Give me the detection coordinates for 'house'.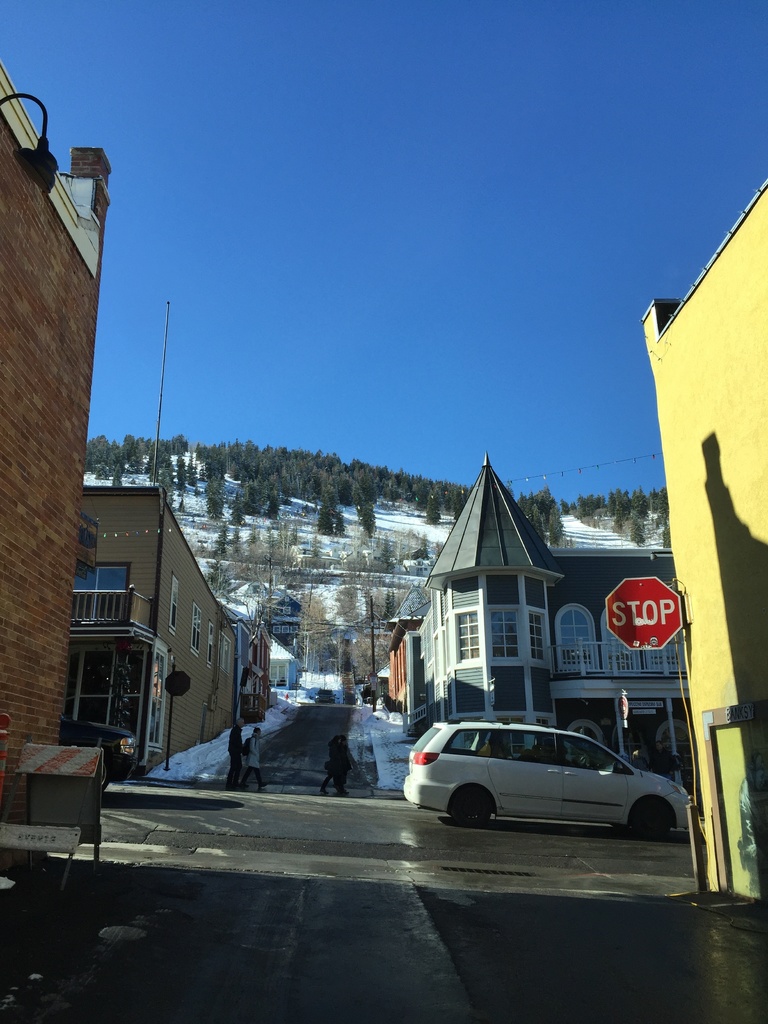
{"x1": 54, "y1": 447, "x2": 275, "y2": 804}.
